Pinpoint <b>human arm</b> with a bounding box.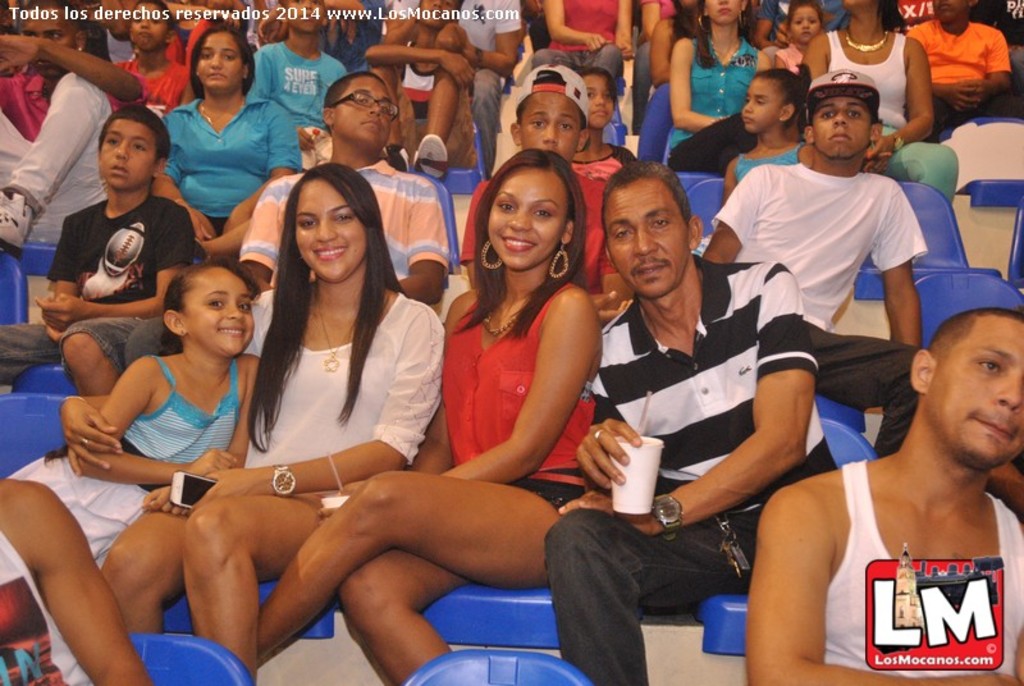
pyautogui.locateOnScreen(399, 291, 486, 493).
